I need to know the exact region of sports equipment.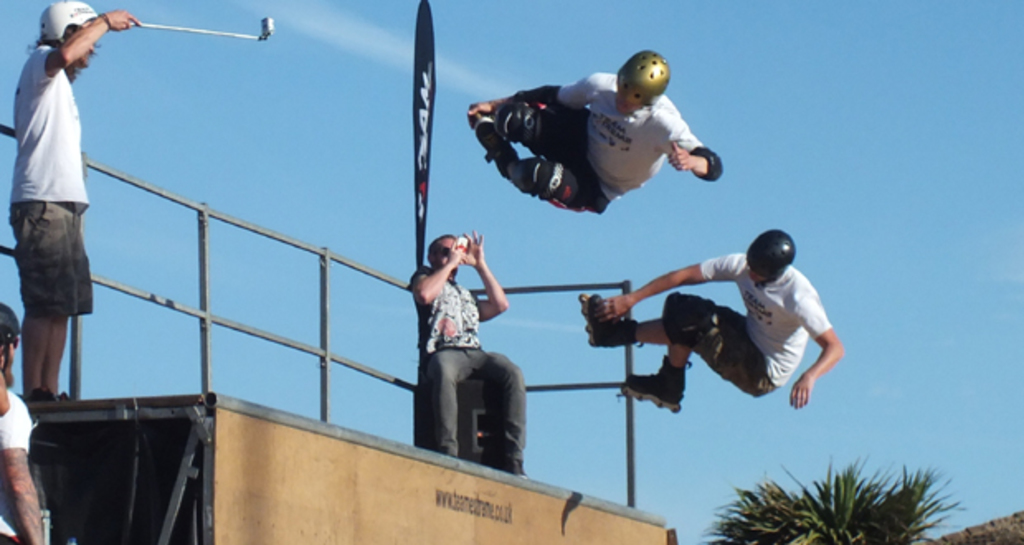
Region: {"x1": 126, "y1": 17, "x2": 274, "y2": 43}.
